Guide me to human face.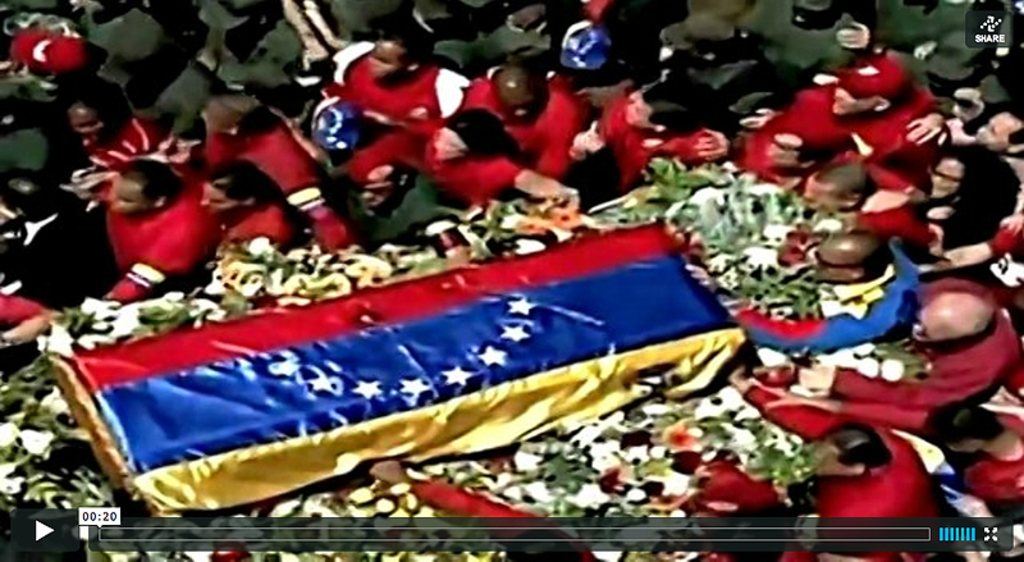
Guidance: 911:294:952:338.
